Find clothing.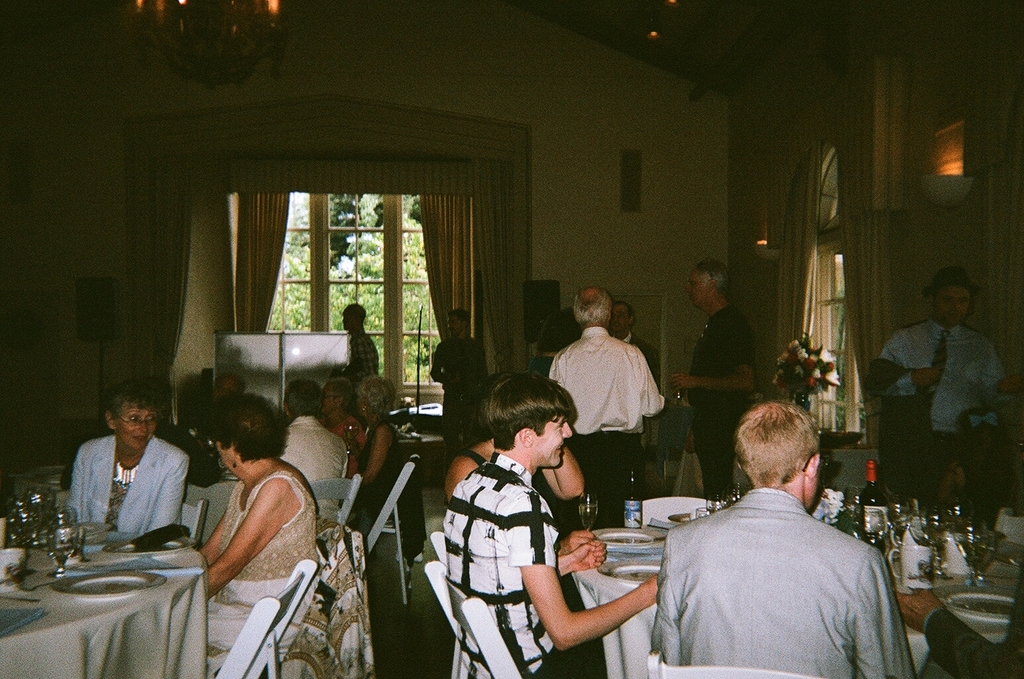
{"left": 441, "top": 448, "right": 578, "bottom": 530}.
